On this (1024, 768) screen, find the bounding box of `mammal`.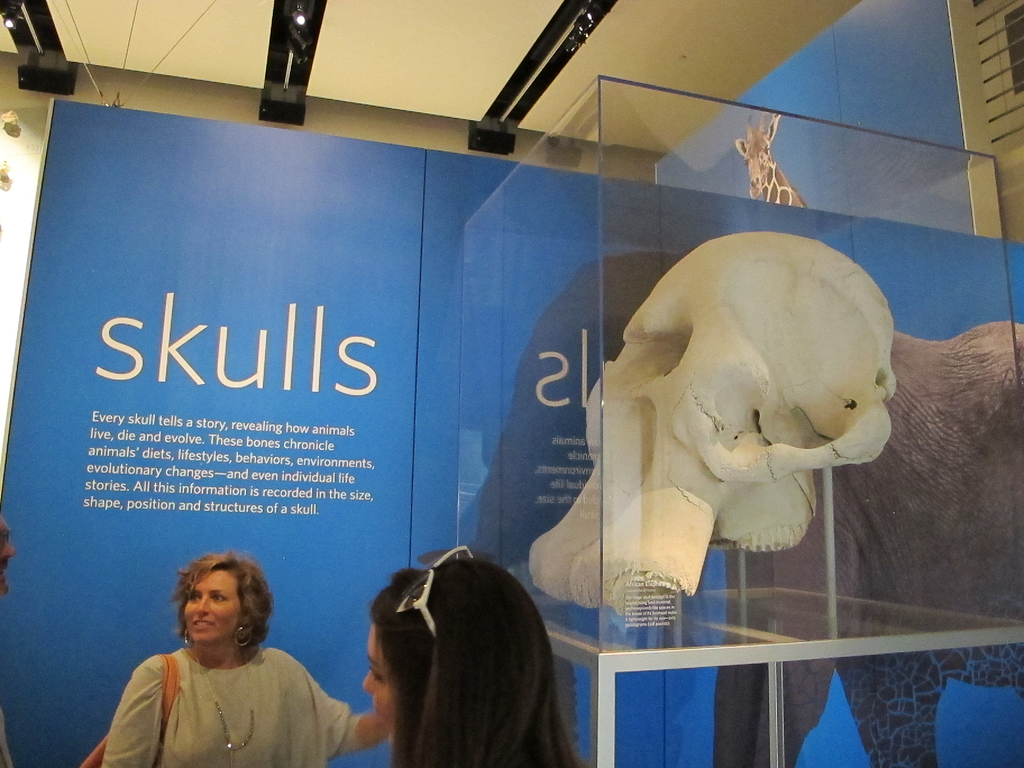
Bounding box: left=475, top=252, right=1023, bottom=767.
